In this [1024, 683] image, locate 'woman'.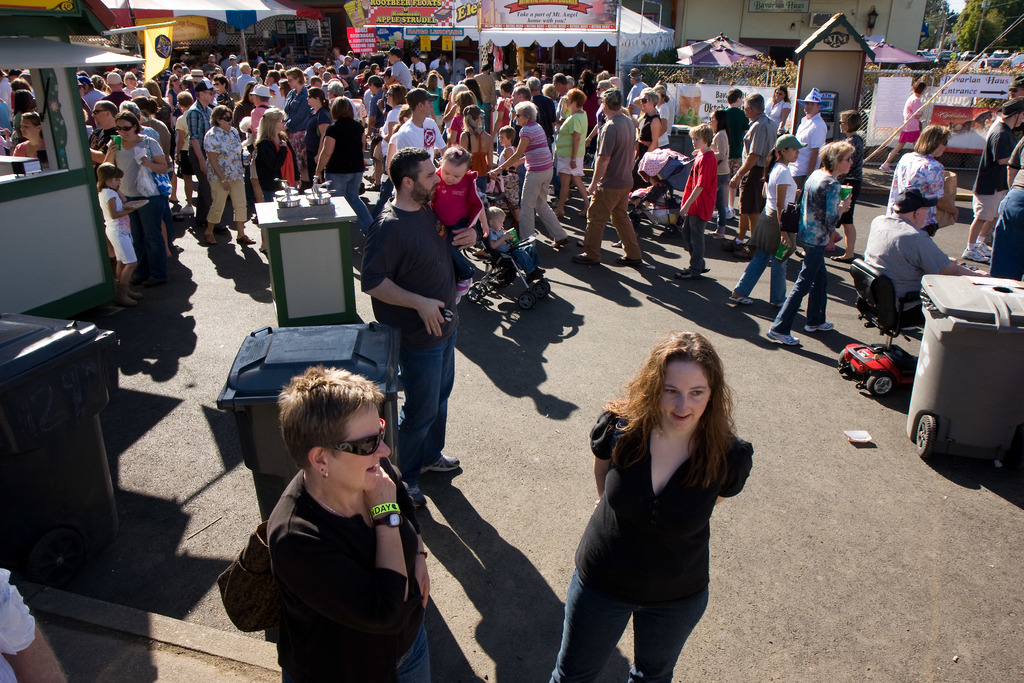
Bounding box: select_region(378, 103, 412, 173).
